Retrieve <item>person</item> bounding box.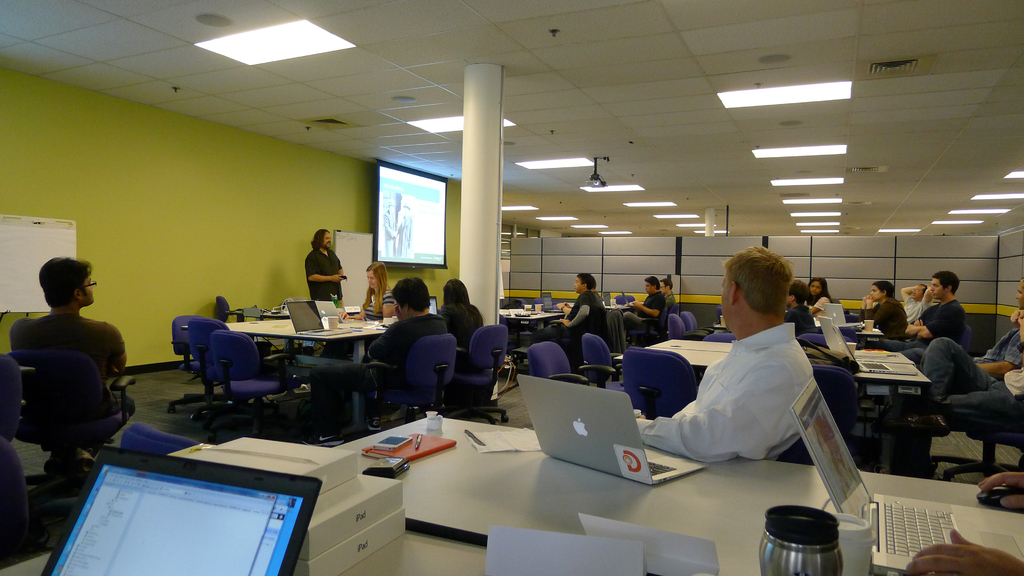
Bounding box: left=339, top=258, right=394, bottom=322.
